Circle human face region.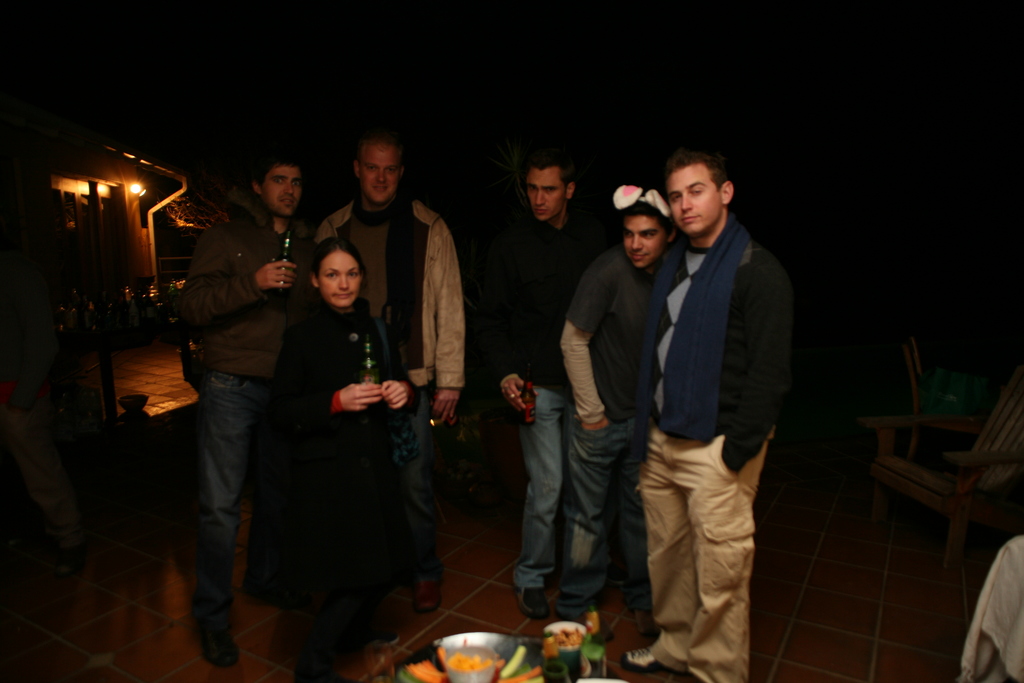
Region: select_region(520, 161, 567, 221).
